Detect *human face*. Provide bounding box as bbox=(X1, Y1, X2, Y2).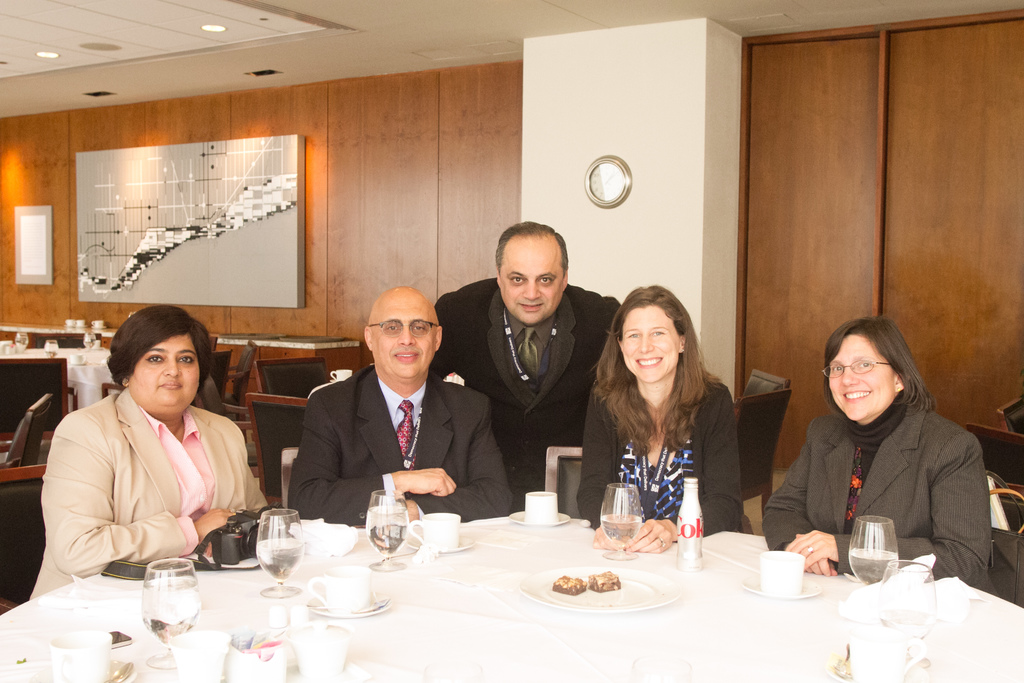
bbox=(827, 334, 897, 420).
